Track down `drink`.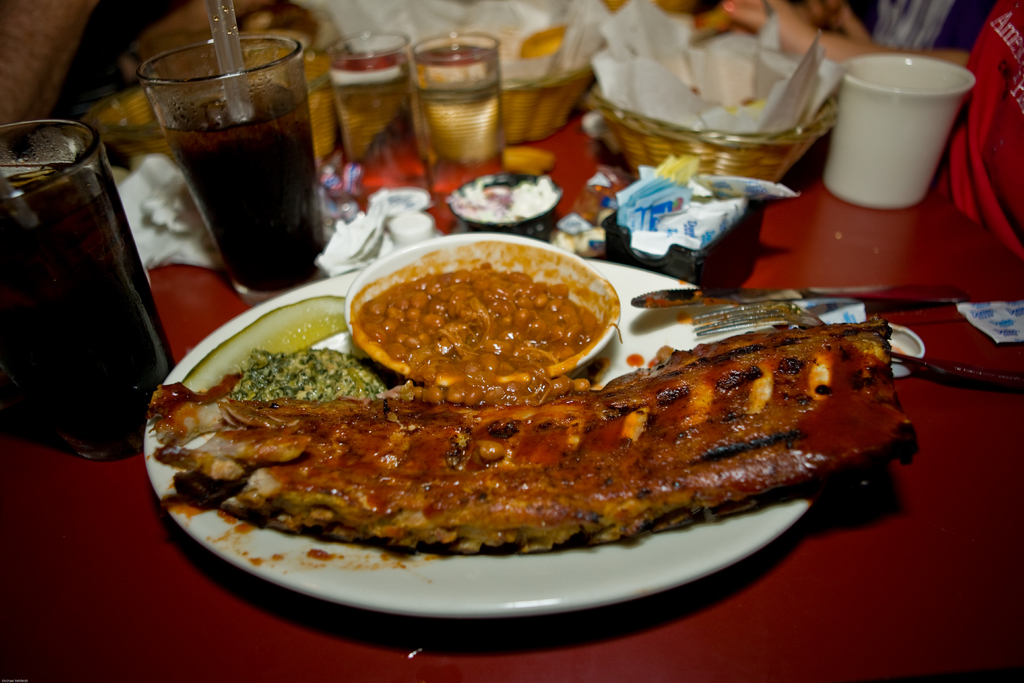
Tracked to {"left": 138, "top": 34, "right": 335, "bottom": 303}.
